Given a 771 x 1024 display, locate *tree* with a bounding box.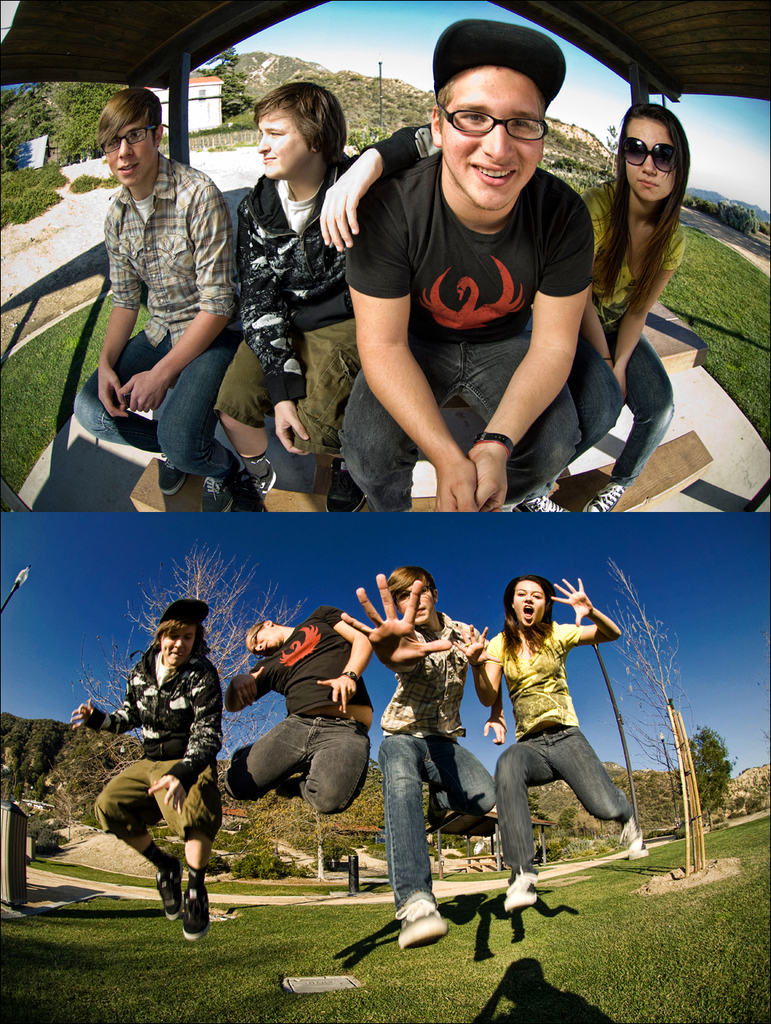
Located: [695, 719, 742, 824].
